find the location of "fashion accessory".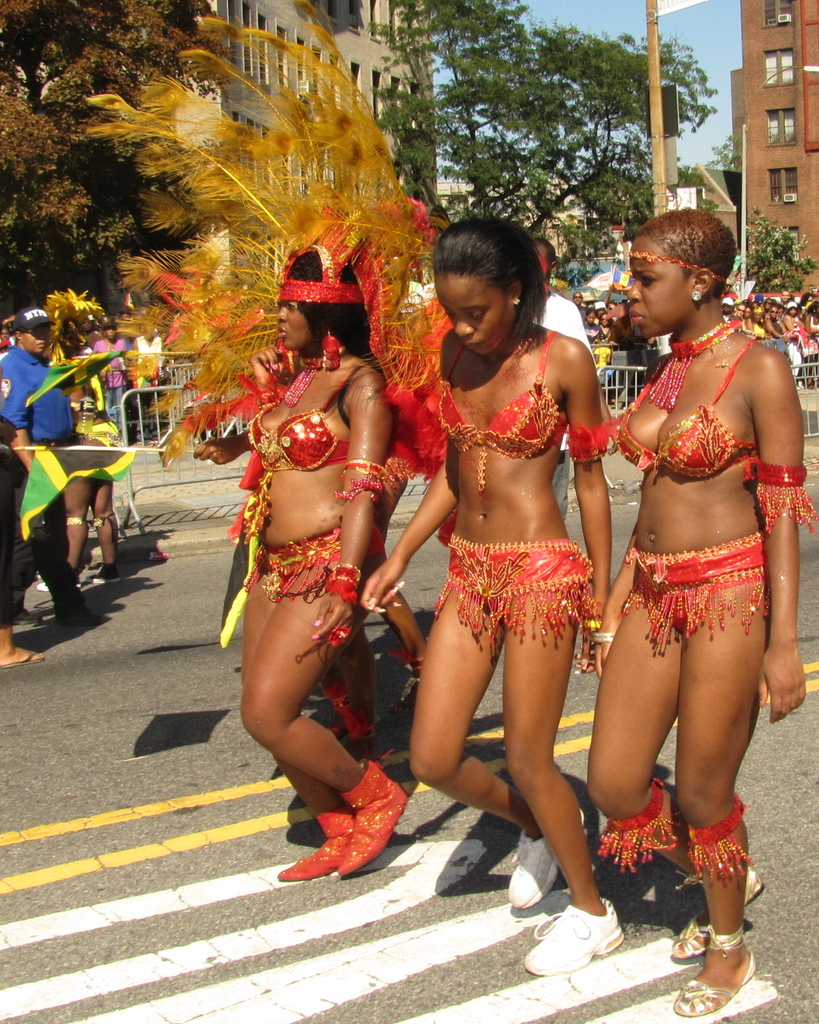
Location: bbox=(691, 288, 706, 303).
